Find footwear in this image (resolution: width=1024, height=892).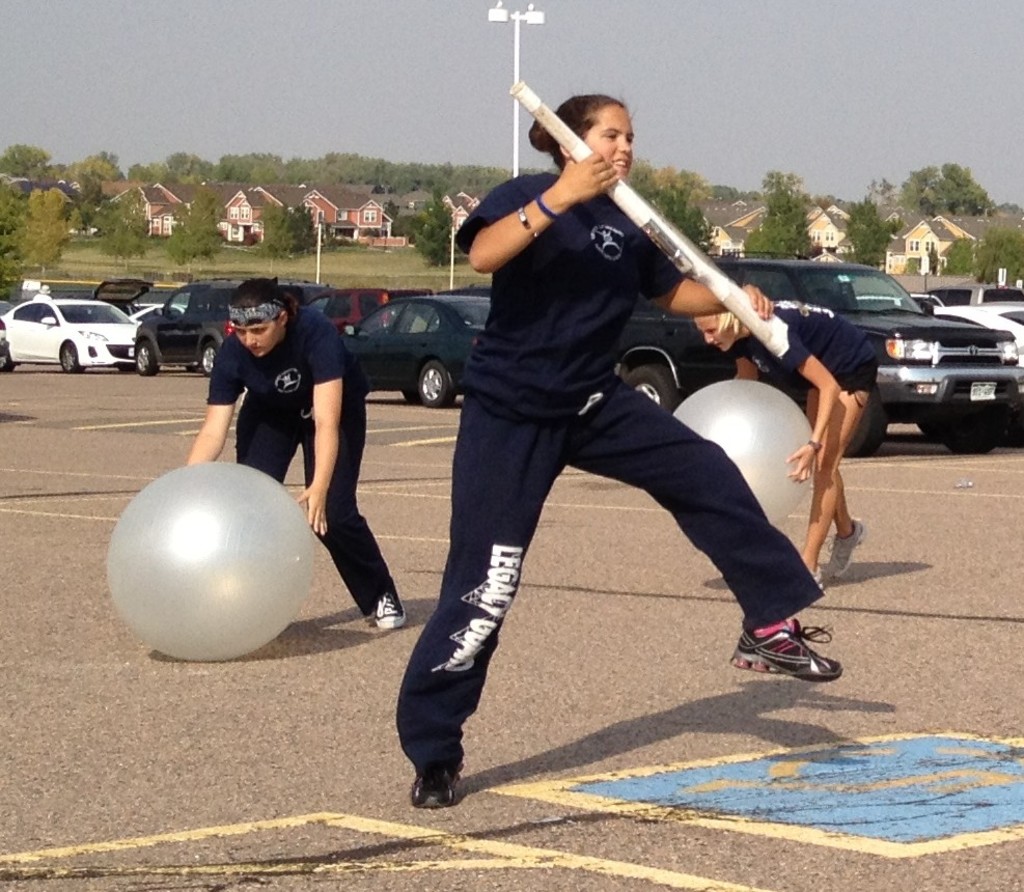
(x1=824, y1=518, x2=869, y2=582).
